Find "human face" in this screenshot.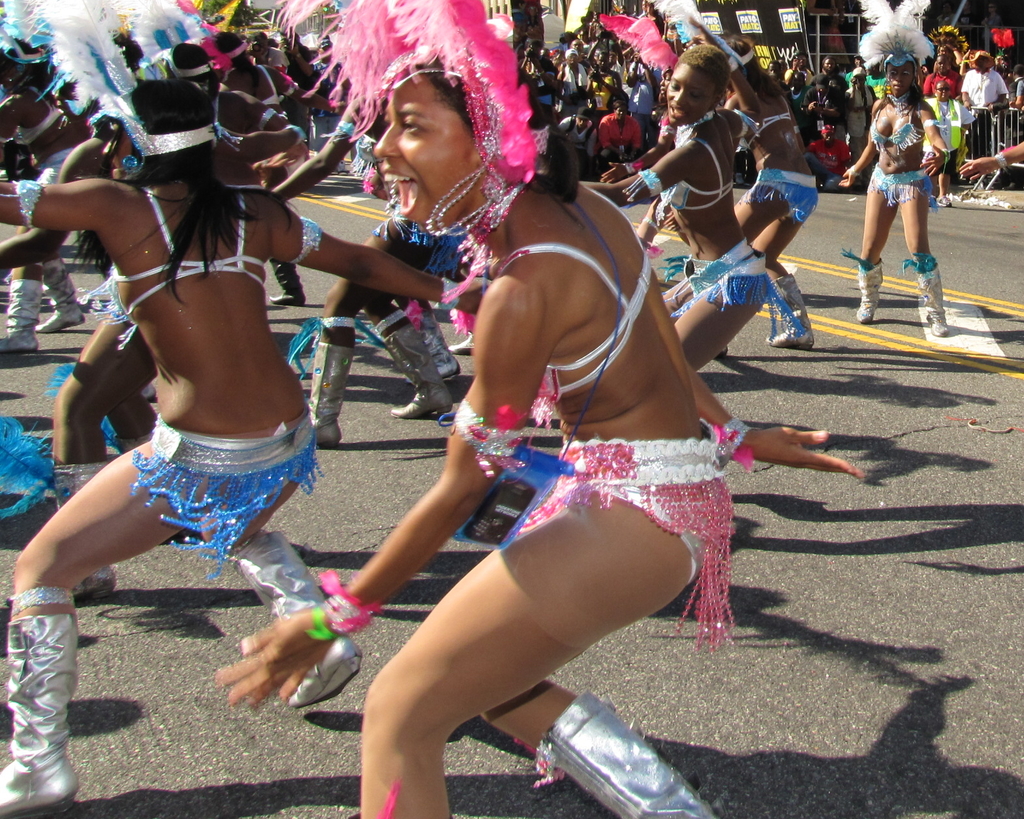
The bounding box for "human face" is bbox=(934, 57, 951, 76).
